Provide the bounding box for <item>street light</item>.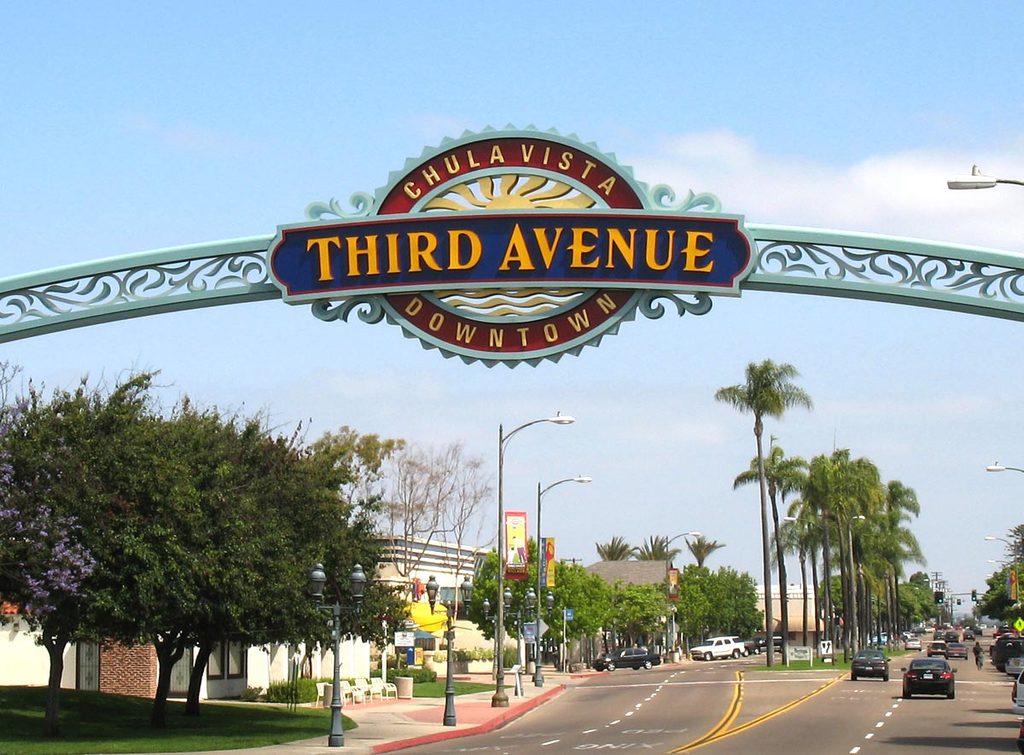
982, 461, 1023, 473.
